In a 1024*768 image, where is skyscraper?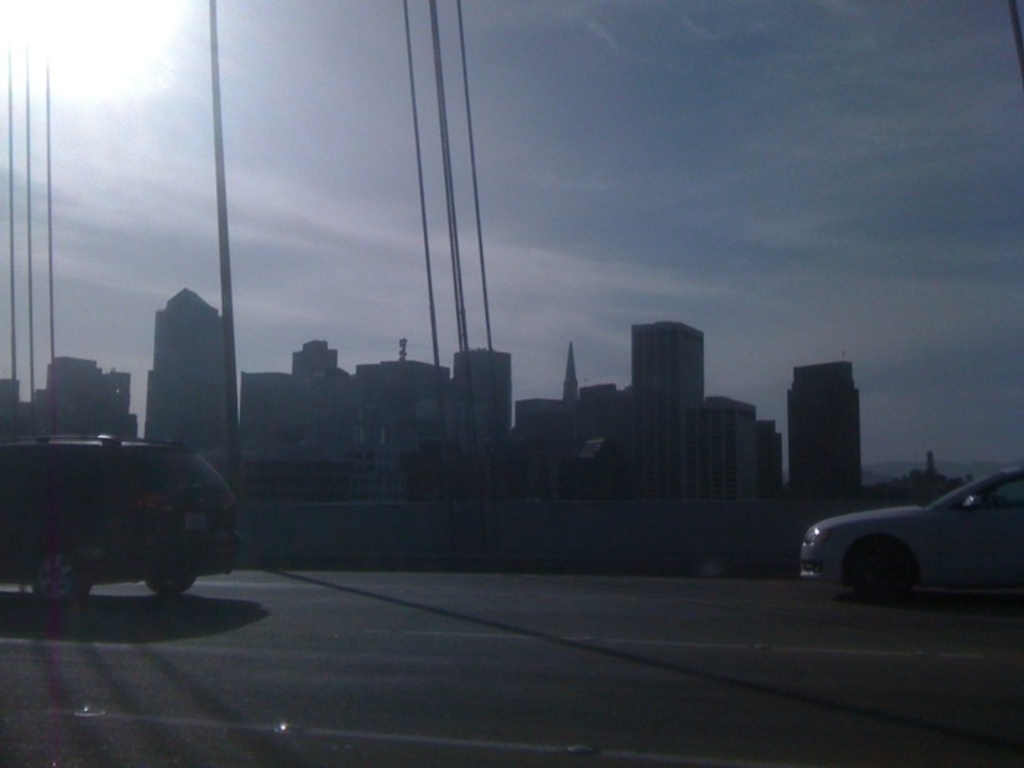
34,355,149,427.
